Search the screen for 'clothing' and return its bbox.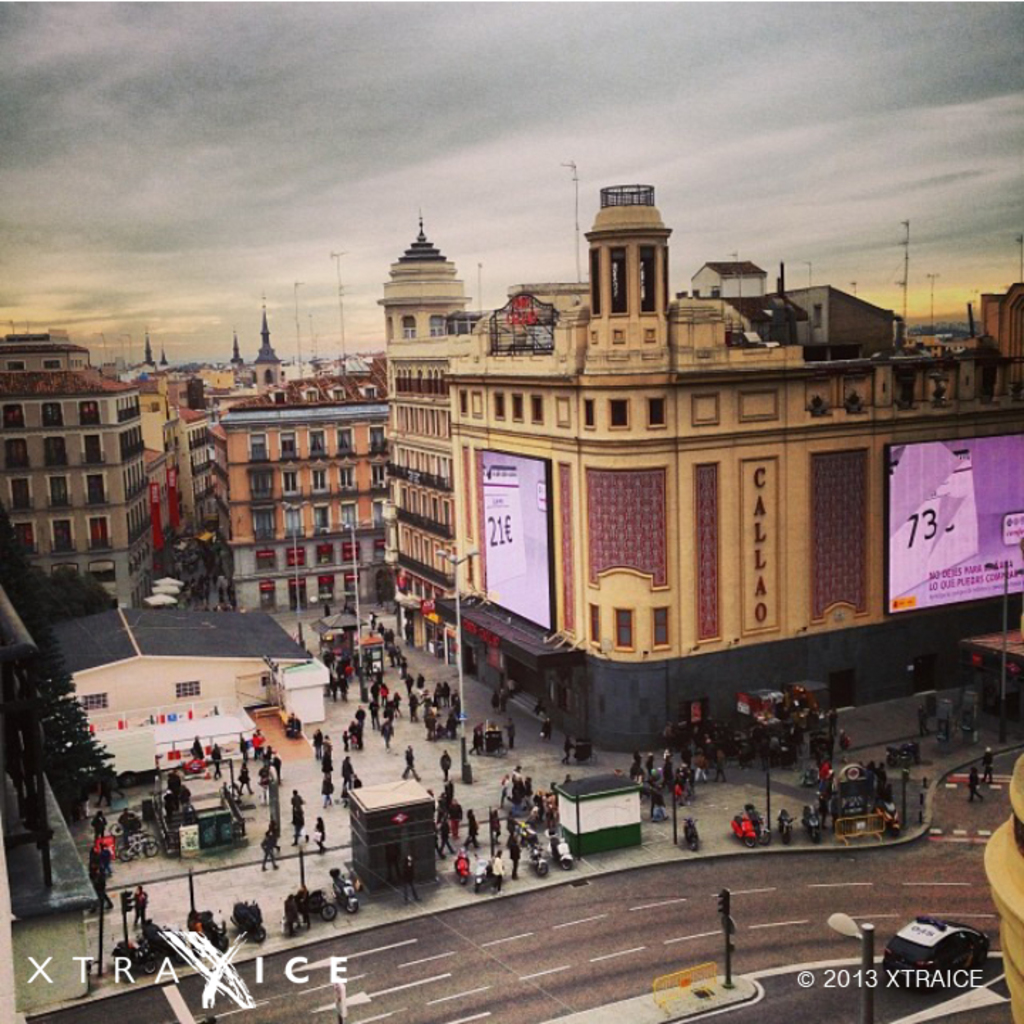
Found: locate(249, 740, 260, 750).
